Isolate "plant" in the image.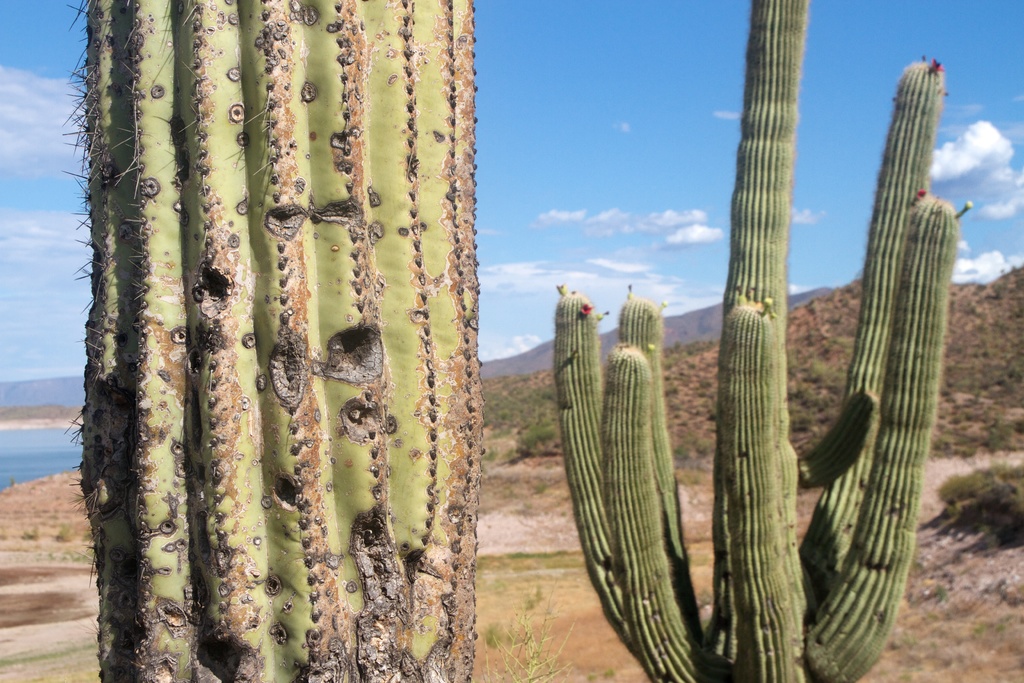
Isolated region: bbox(932, 452, 1023, 553).
